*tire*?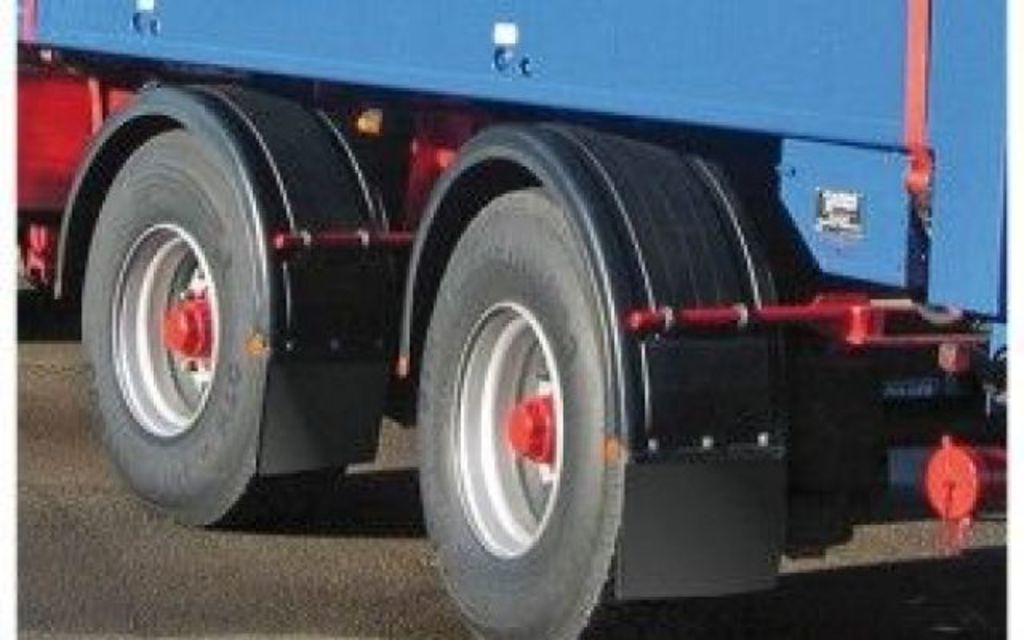
<box>400,179,701,638</box>
